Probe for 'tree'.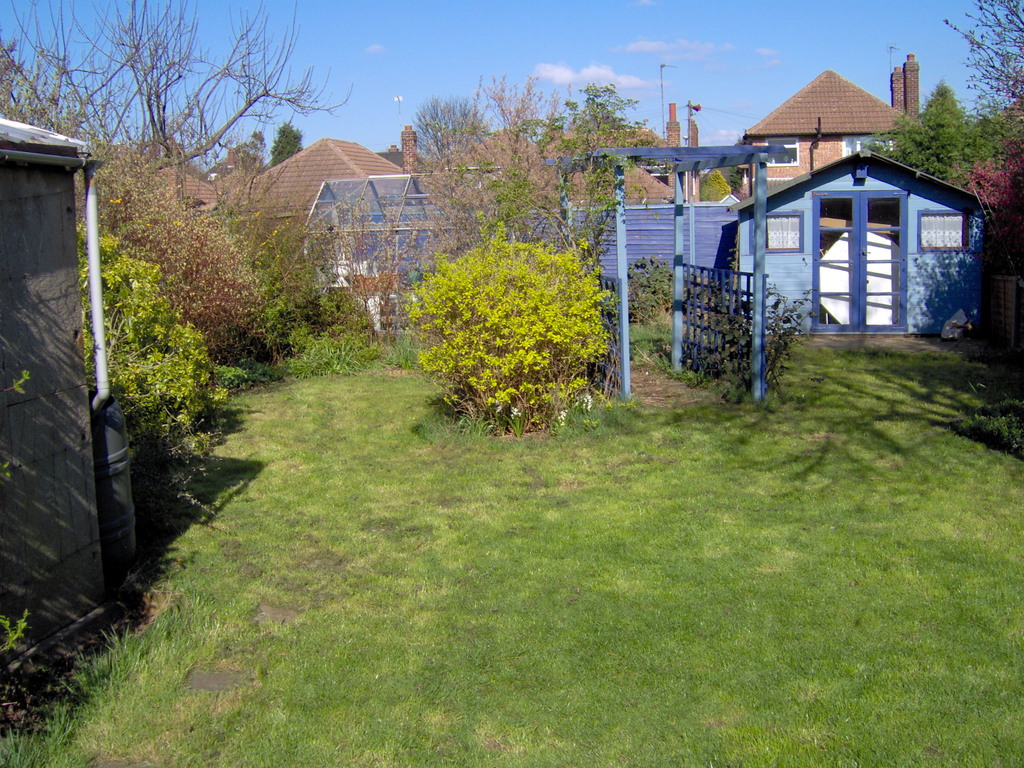
Probe result: [939,0,1023,147].
